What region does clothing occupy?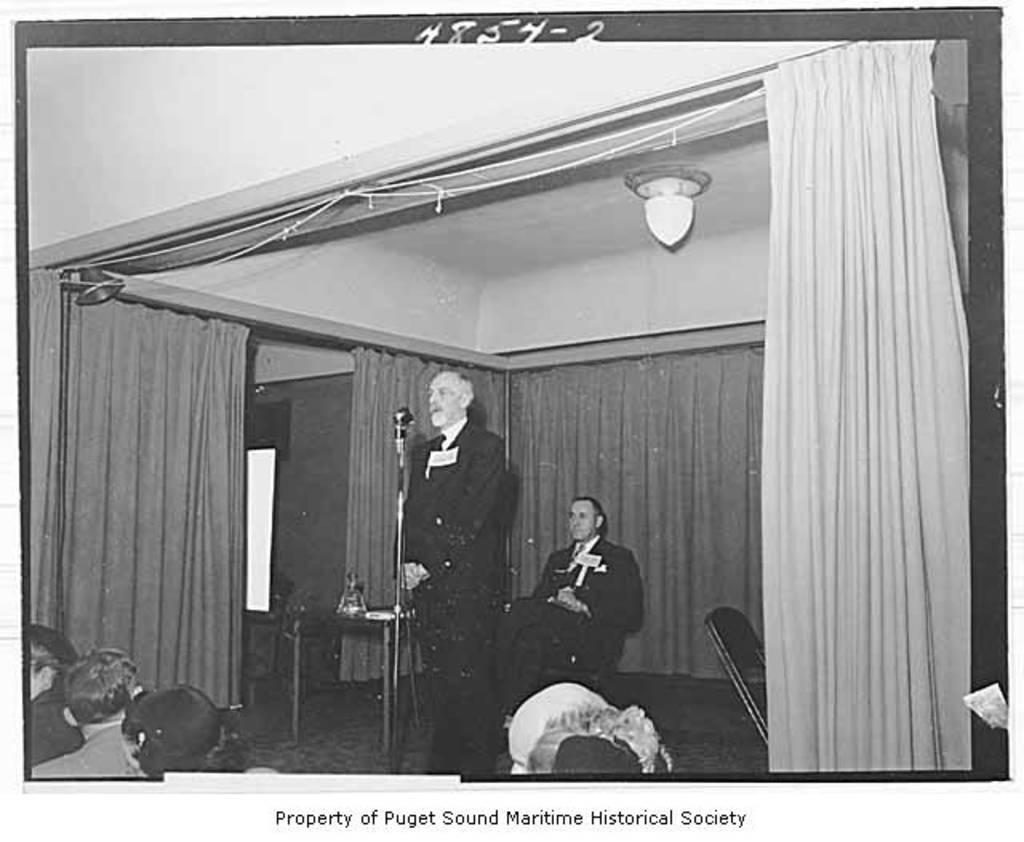
pyautogui.locateOnScreen(30, 720, 141, 797).
